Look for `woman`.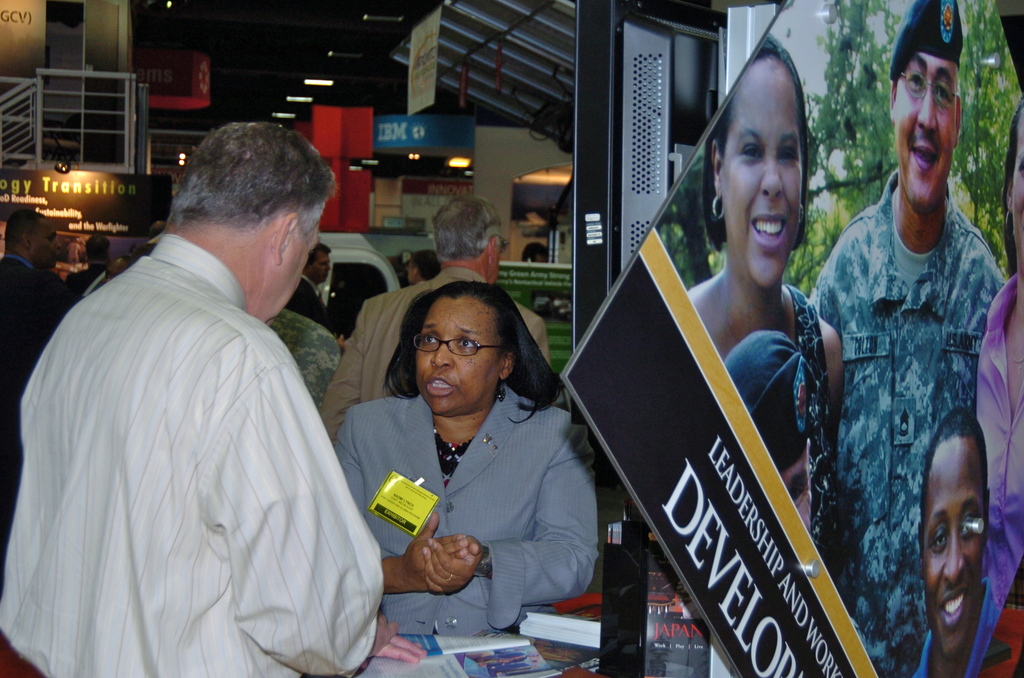
Found: 334,280,598,634.
